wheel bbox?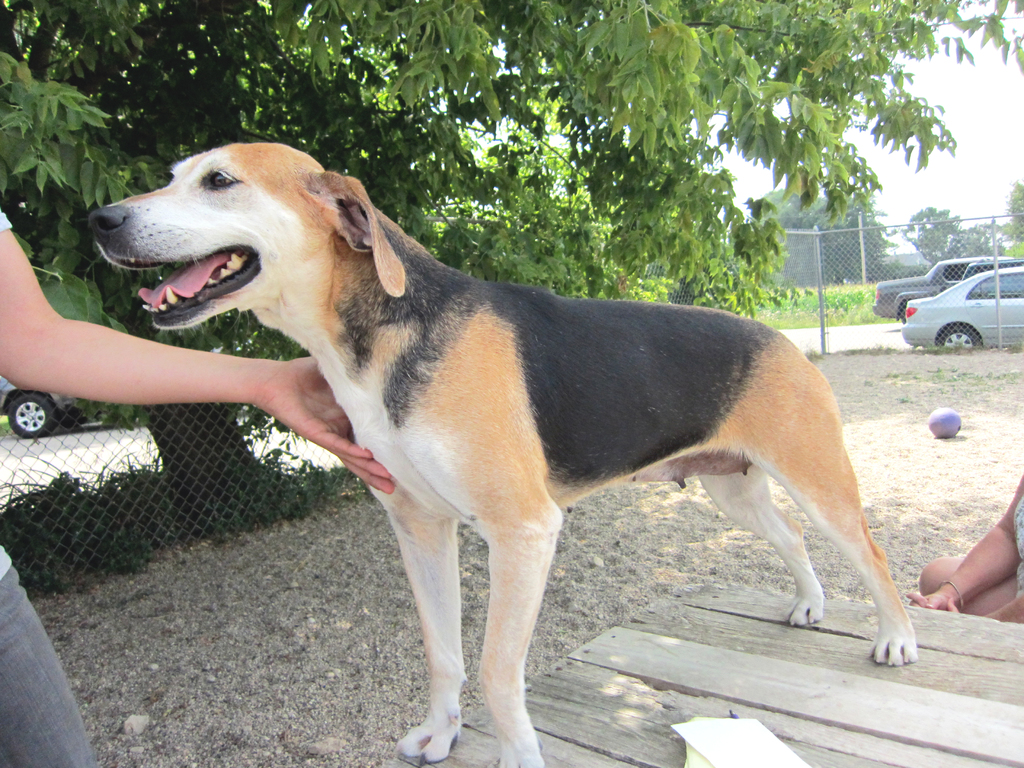
x1=895 y1=298 x2=915 y2=324
